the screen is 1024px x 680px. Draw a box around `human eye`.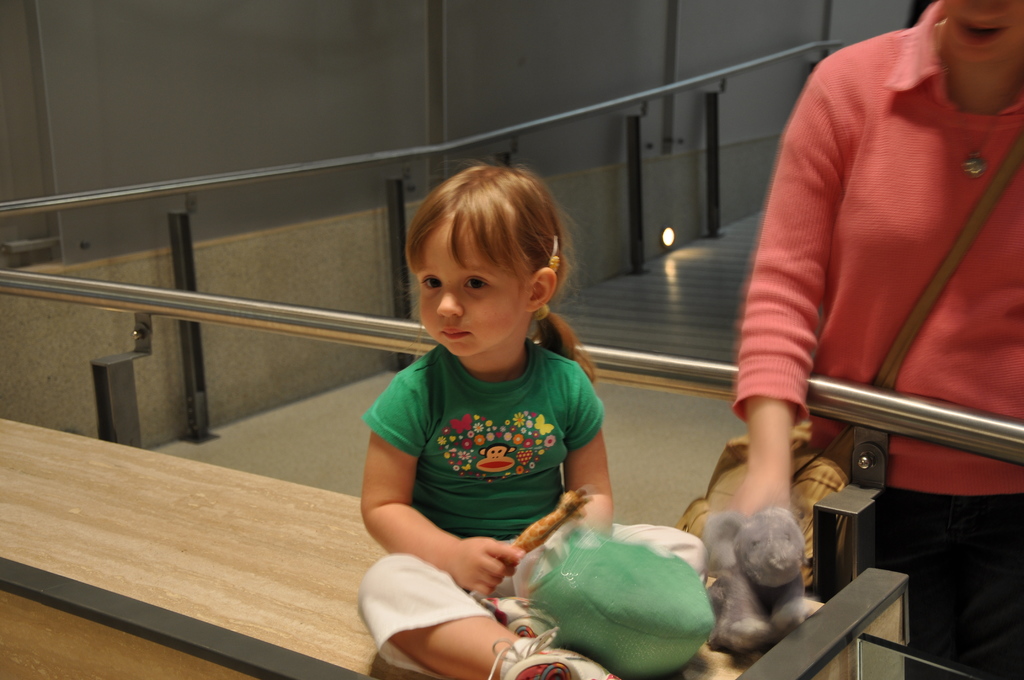
crop(417, 274, 444, 295).
